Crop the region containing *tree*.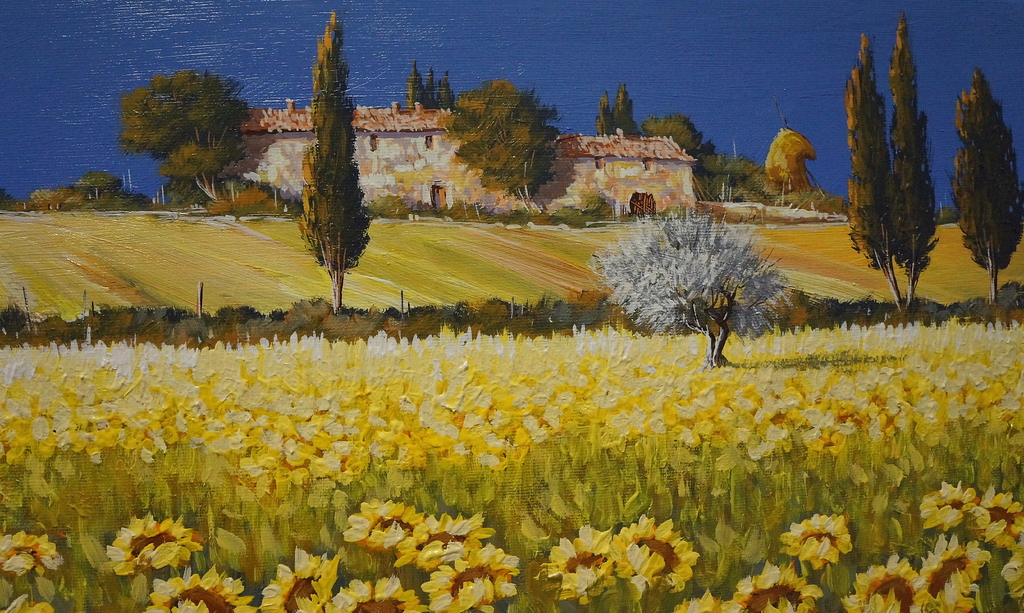
Crop region: <bbox>842, 12, 945, 319</bbox>.
